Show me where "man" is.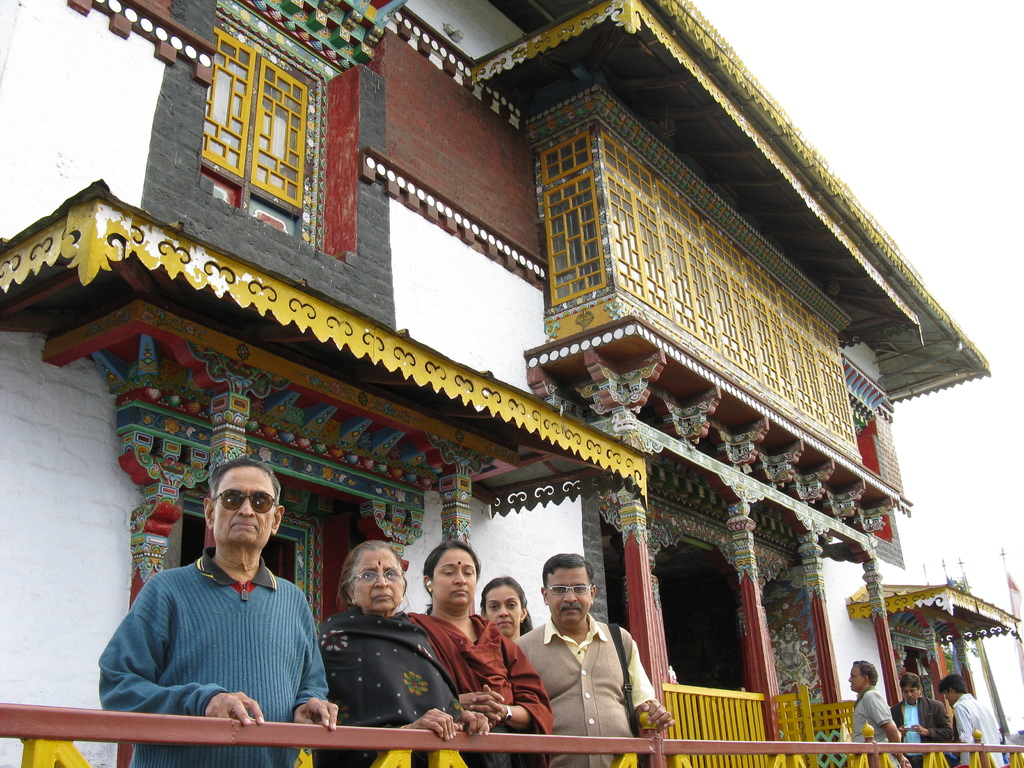
"man" is at bbox(847, 659, 915, 767).
